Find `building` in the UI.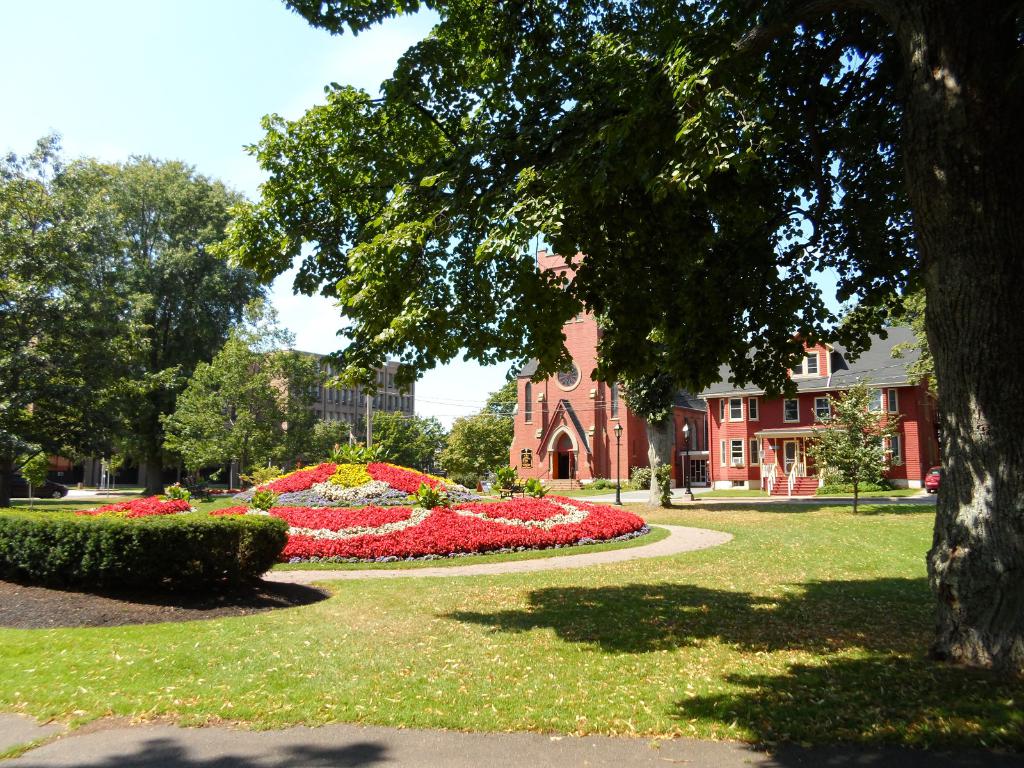
UI element at <bbox>506, 248, 708, 500</bbox>.
